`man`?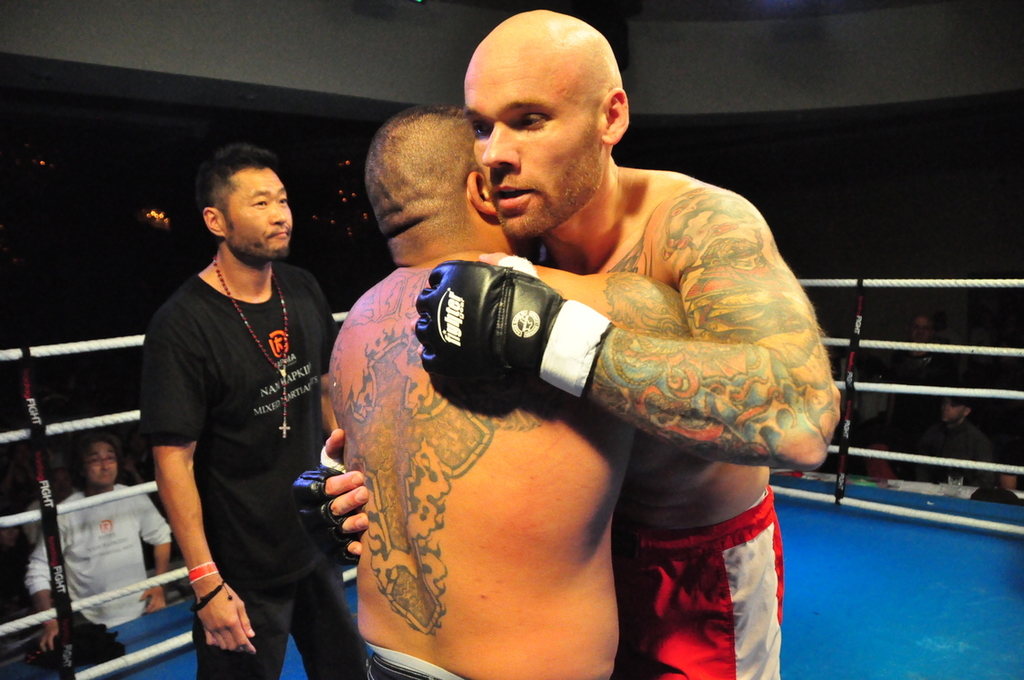
[left=319, top=109, right=706, bottom=679]
